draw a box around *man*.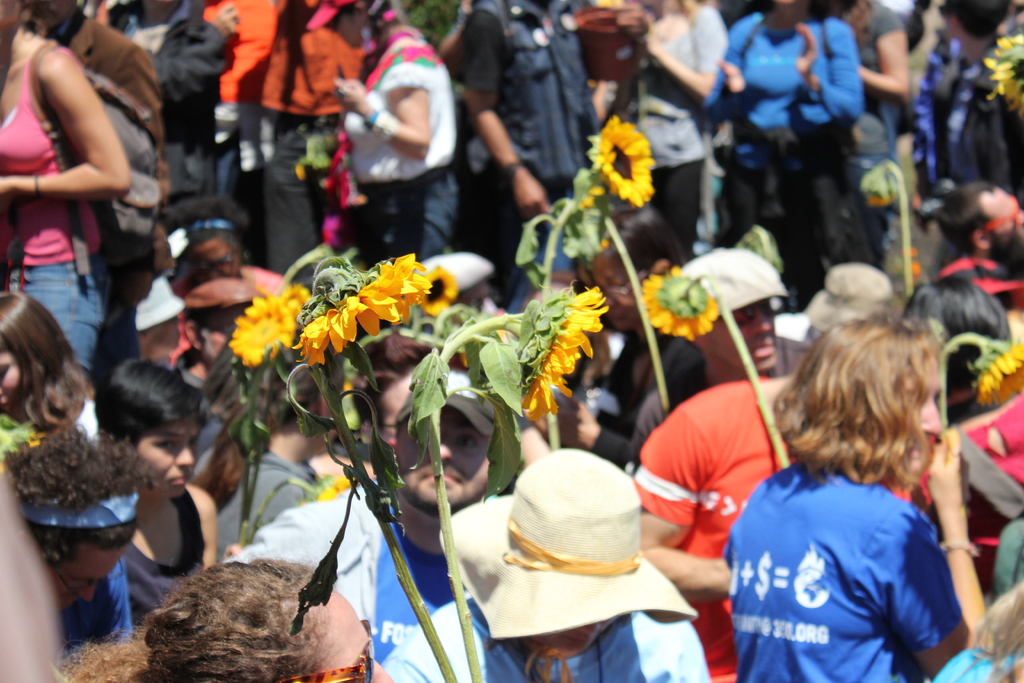
bbox=(456, 0, 598, 288).
